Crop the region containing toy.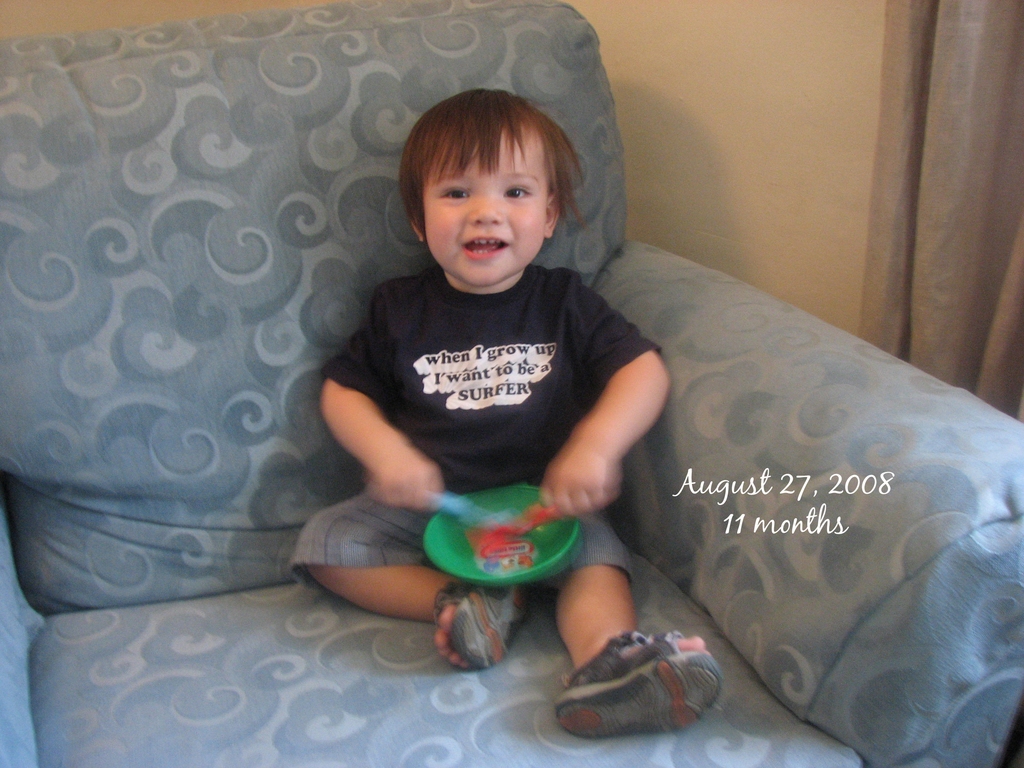
Crop region: region(407, 473, 591, 595).
